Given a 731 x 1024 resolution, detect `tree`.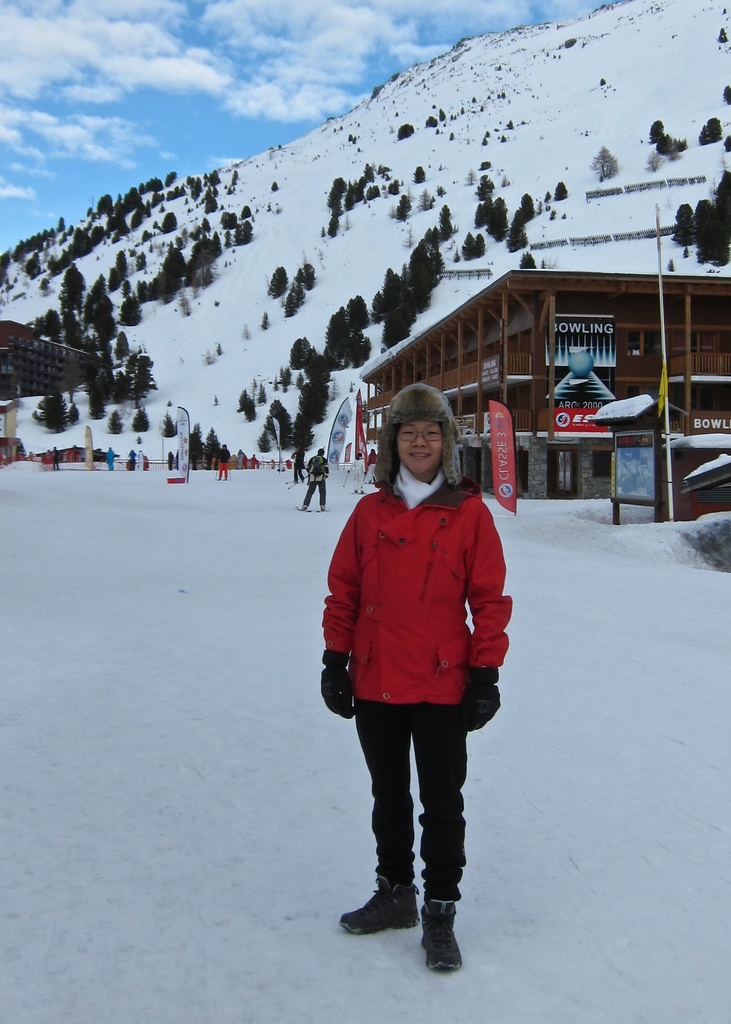
Rect(162, 411, 177, 439).
